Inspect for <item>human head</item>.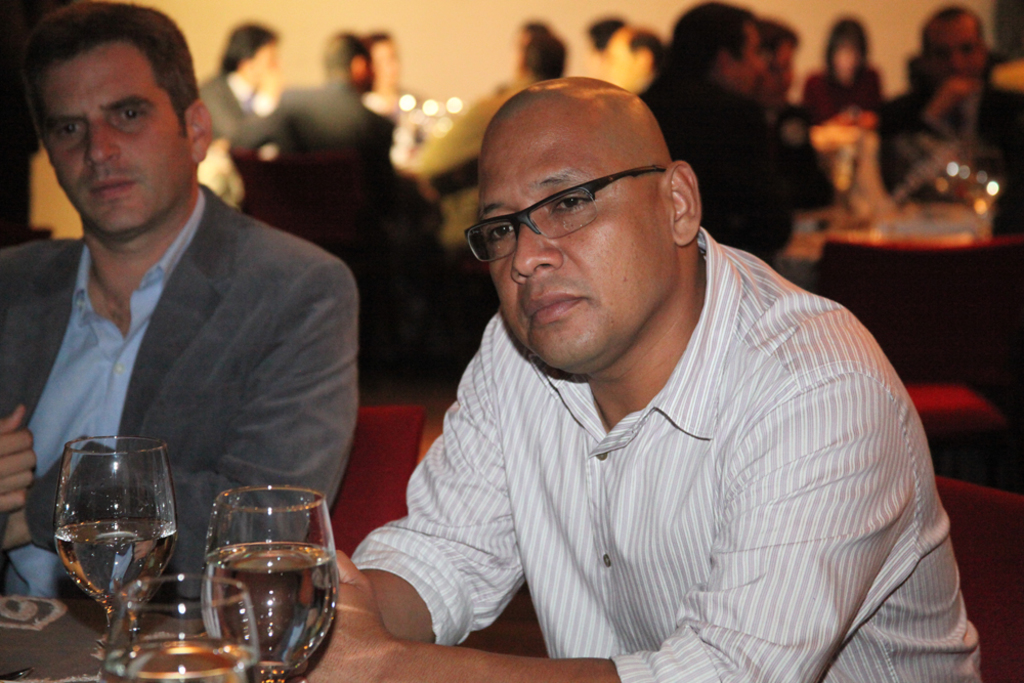
Inspection: (221, 20, 281, 93).
